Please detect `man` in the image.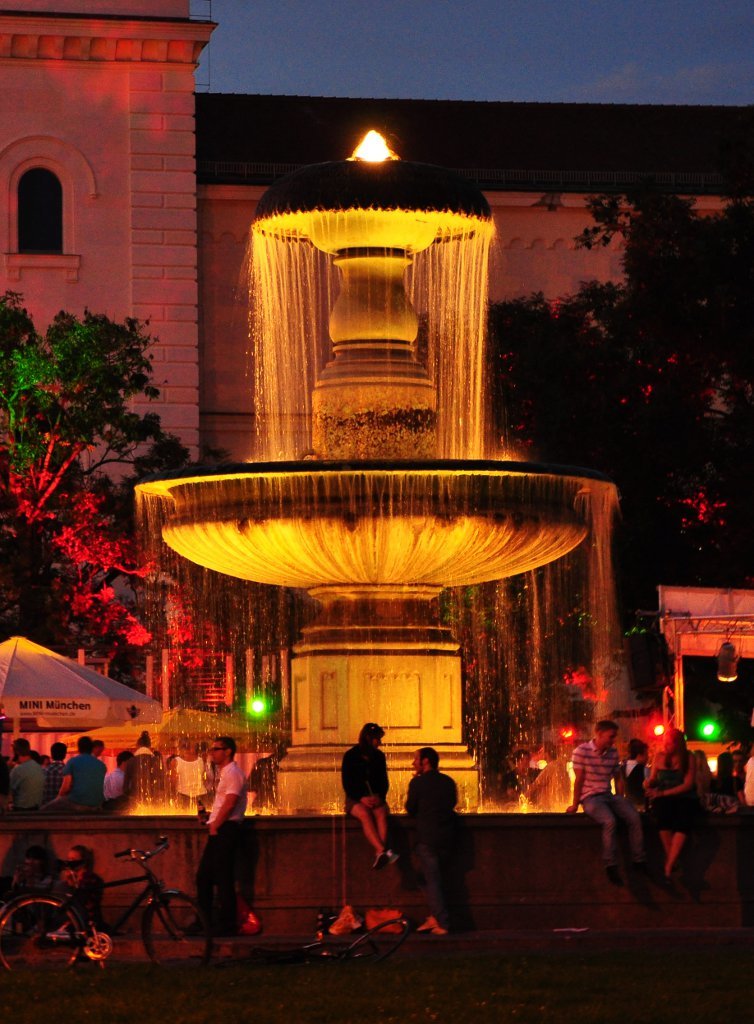
l=4, t=736, r=52, b=812.
